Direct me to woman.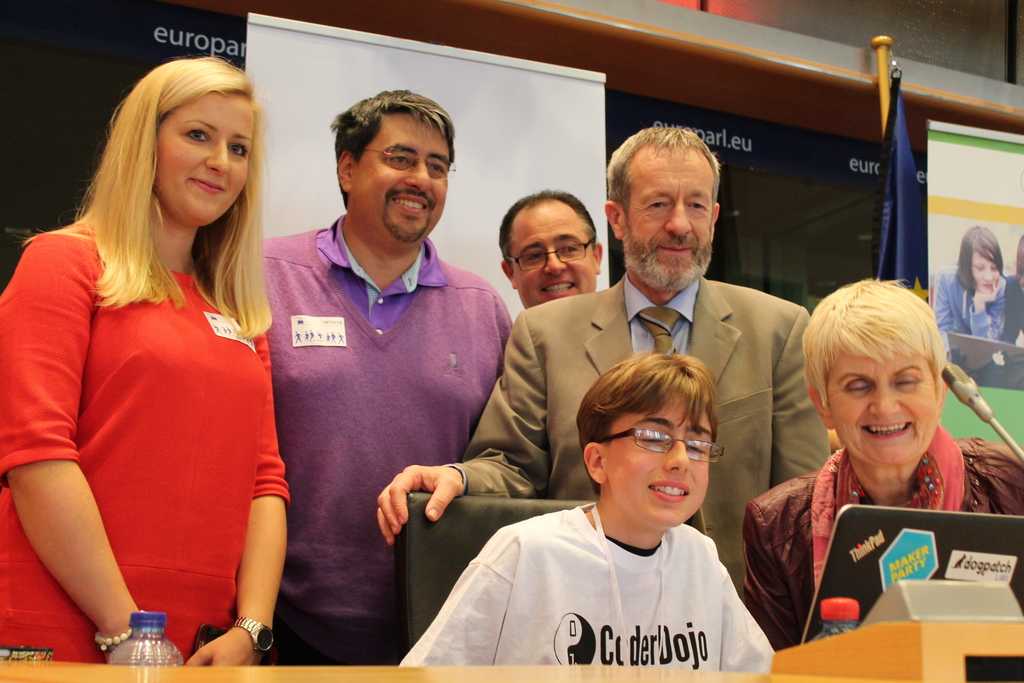
Direction: rect(930, 224, 1010, 357).
